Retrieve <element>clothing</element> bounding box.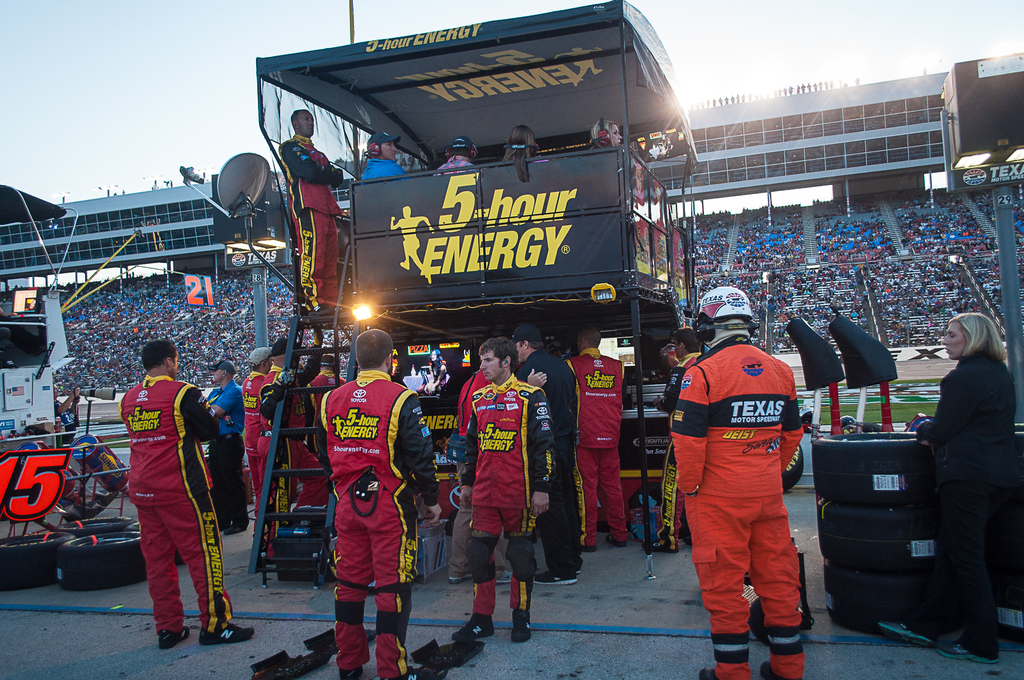
Bounding box: (438, 156, 474, 168).
